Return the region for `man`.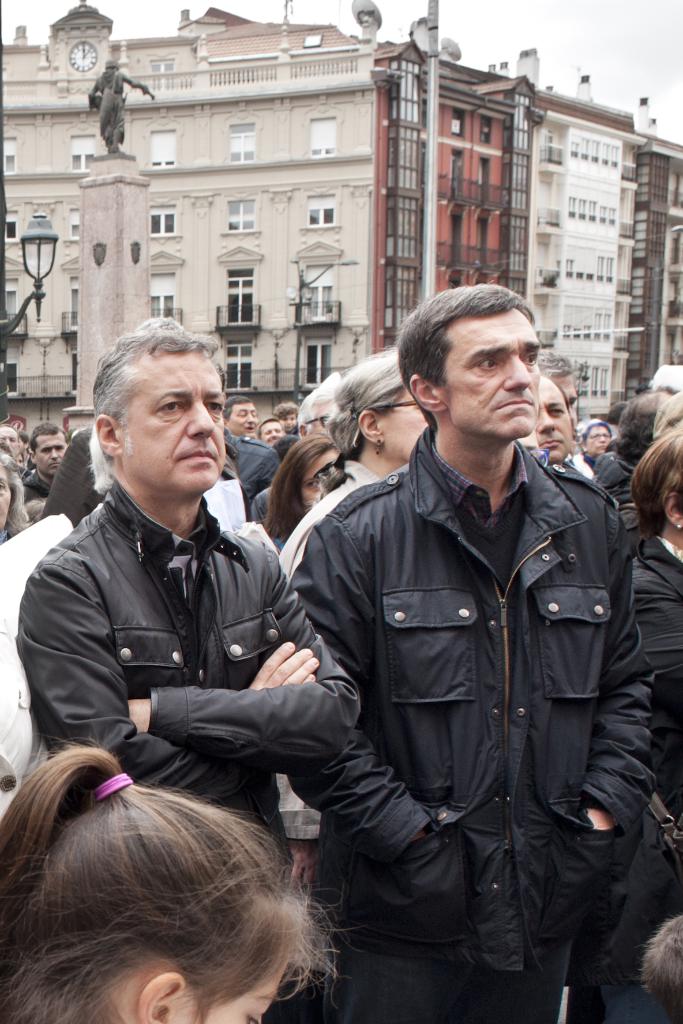
select_region(283, 272, 655, 1023).
